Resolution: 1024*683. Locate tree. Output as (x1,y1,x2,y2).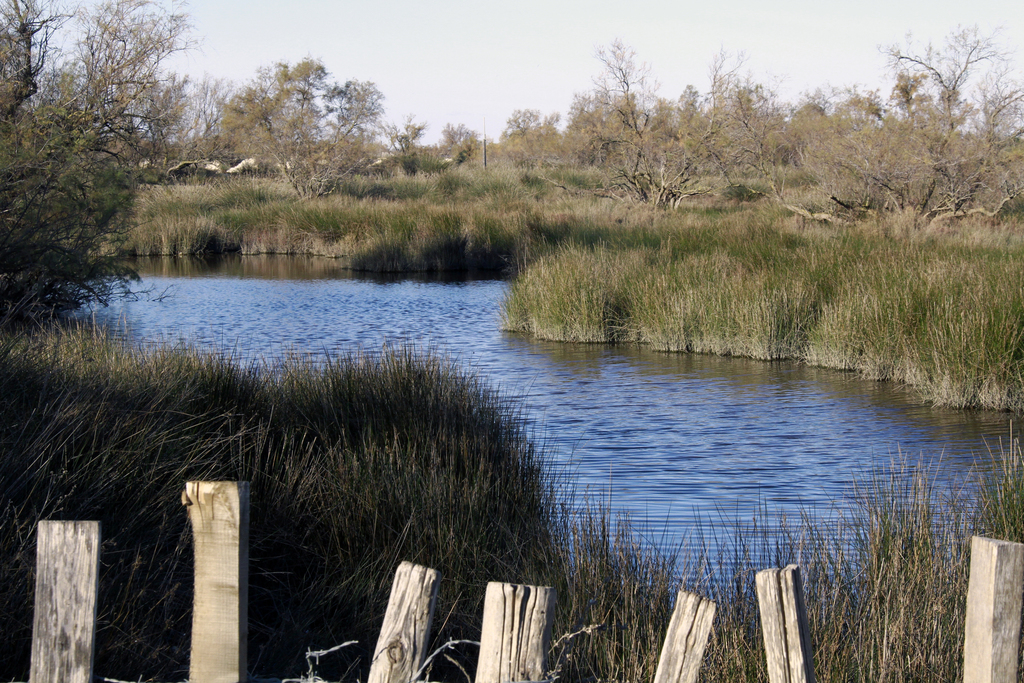
(143,72,237,160).
